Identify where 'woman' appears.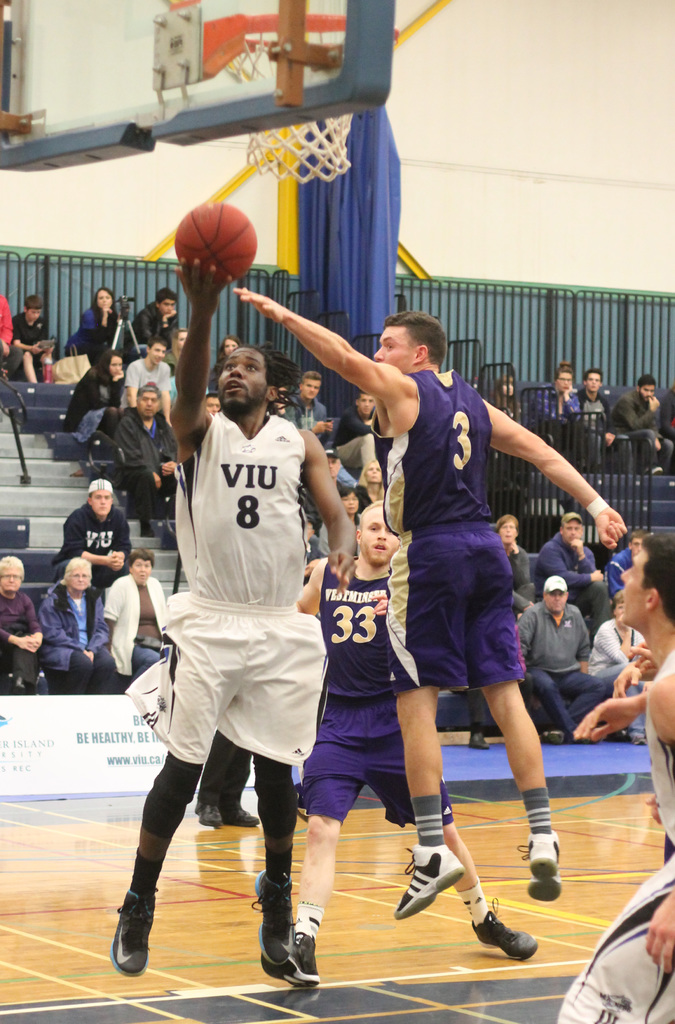
Appears at region(59, 342, 139, 490).
